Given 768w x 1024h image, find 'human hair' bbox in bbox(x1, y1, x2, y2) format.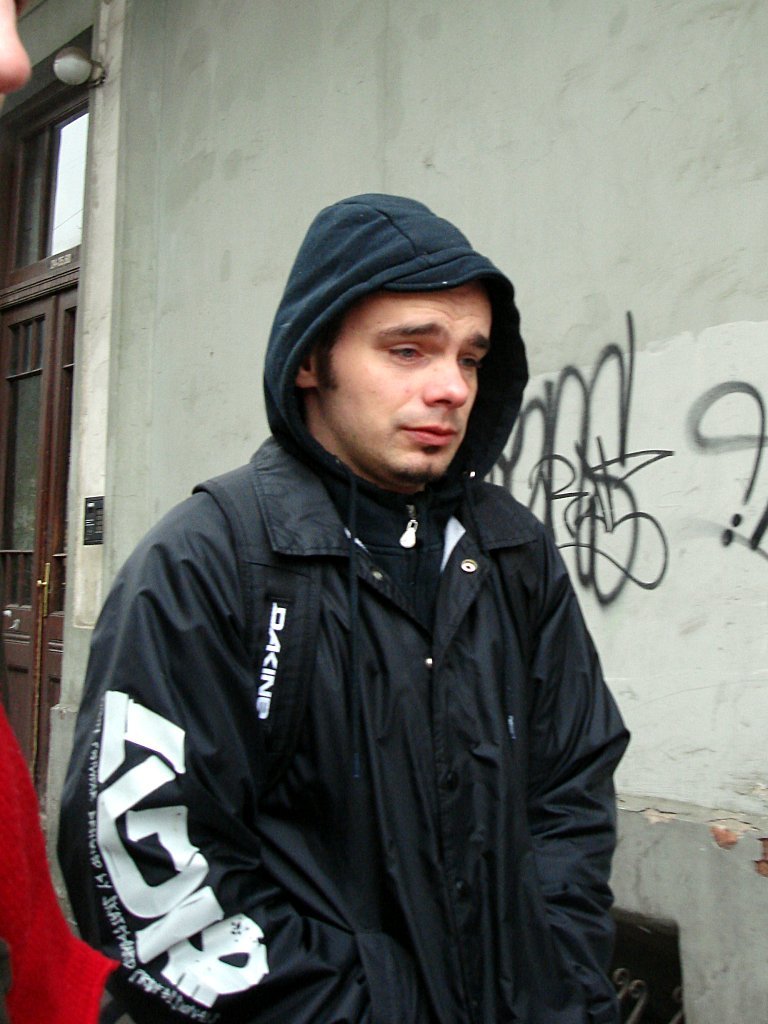
bbox(288, 274, 502, 396).
